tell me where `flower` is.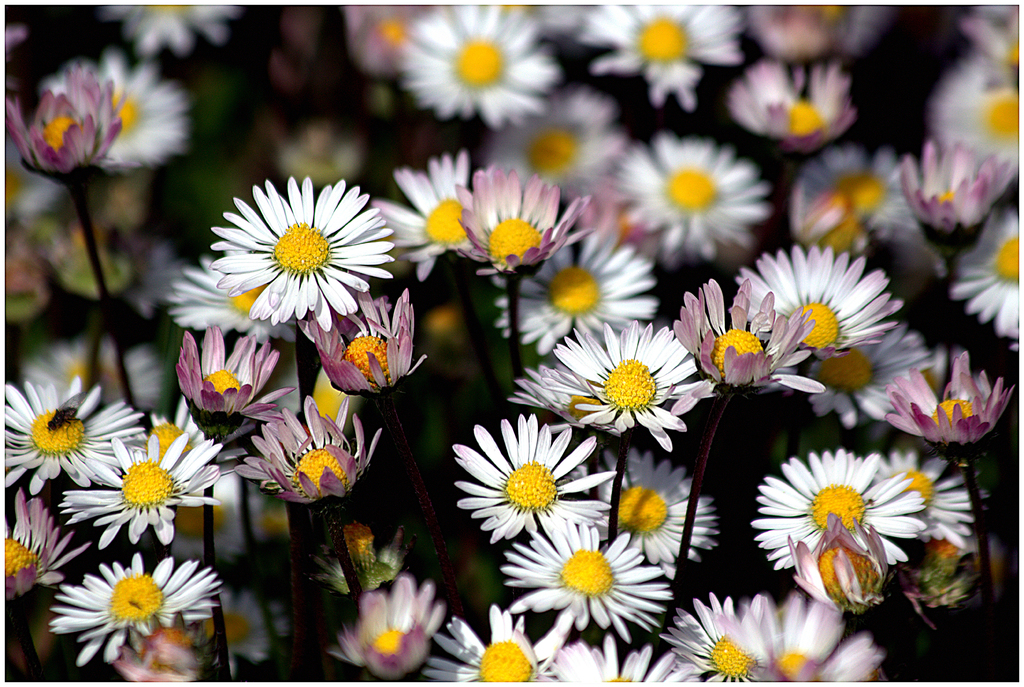
`flower` is at (38, 52, 191, 178).
